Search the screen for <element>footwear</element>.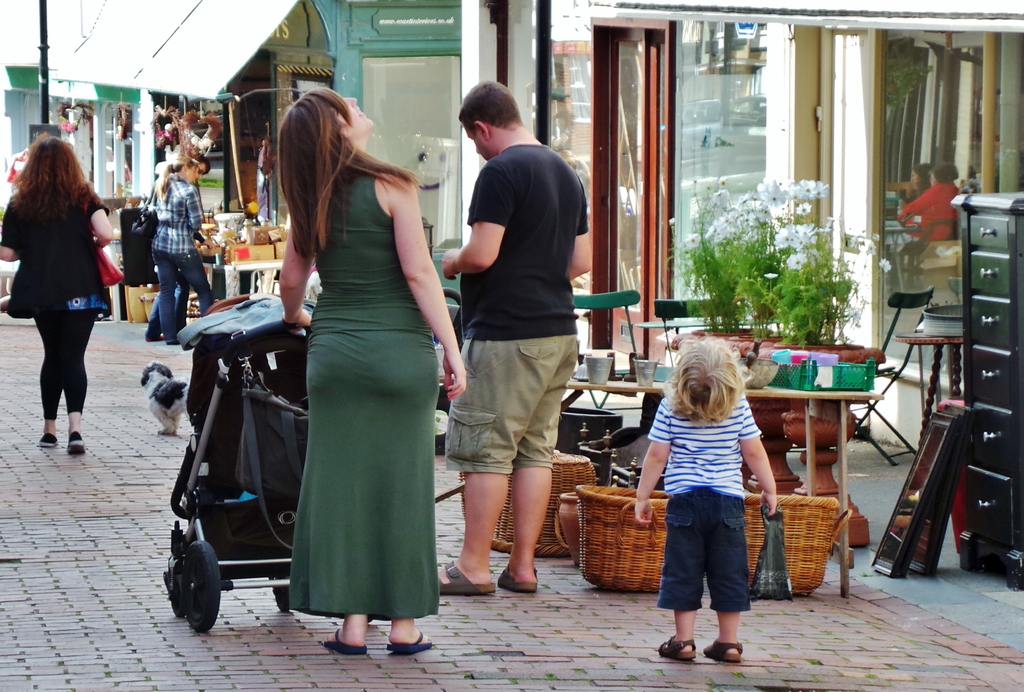
Found at (324,629,366,653).
